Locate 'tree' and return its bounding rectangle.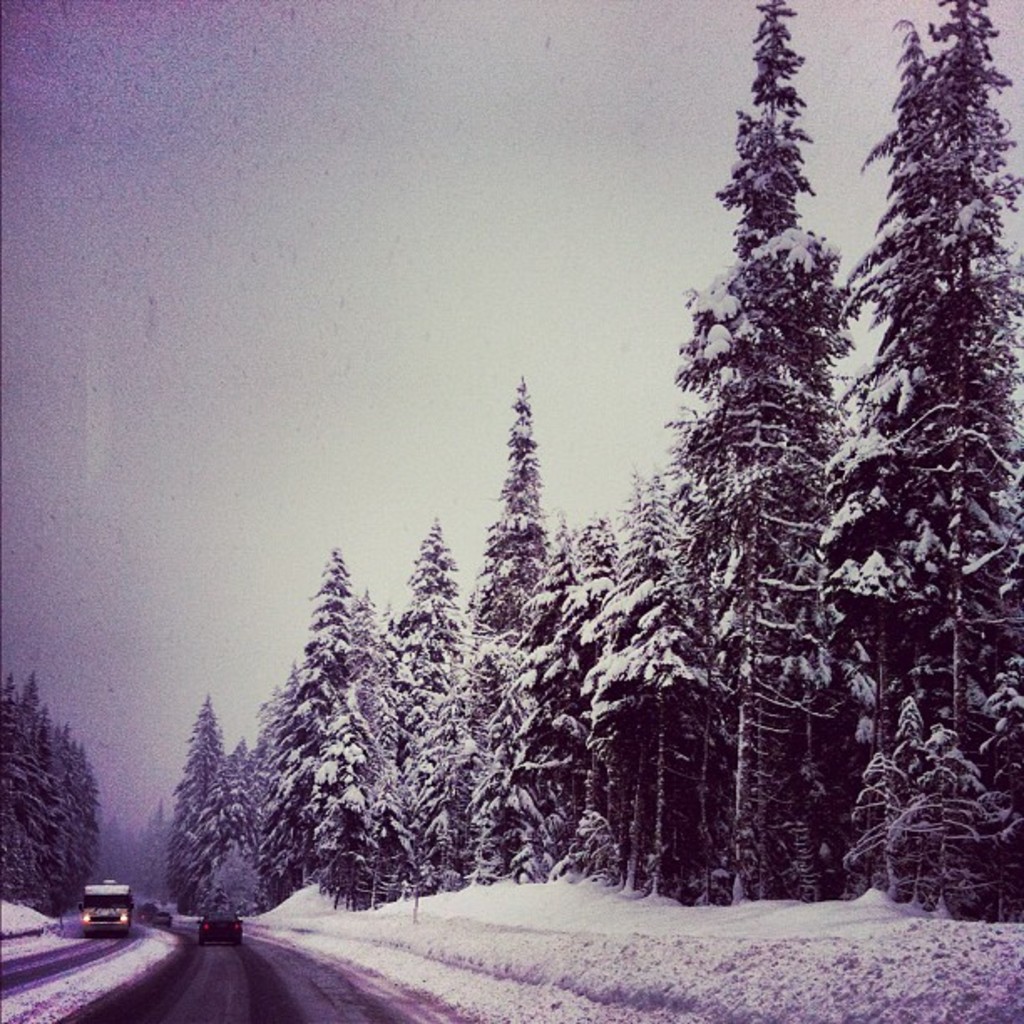
bbox(448, 350, 562, 883).
